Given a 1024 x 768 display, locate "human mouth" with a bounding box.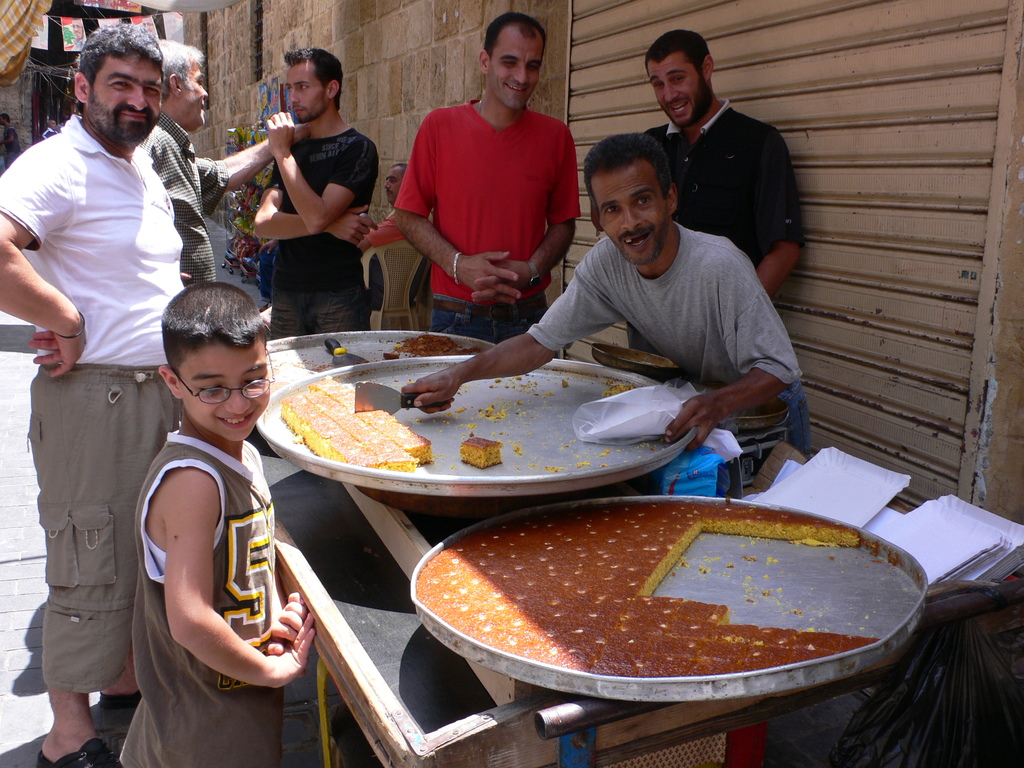
Located: [501,82,525,94].
